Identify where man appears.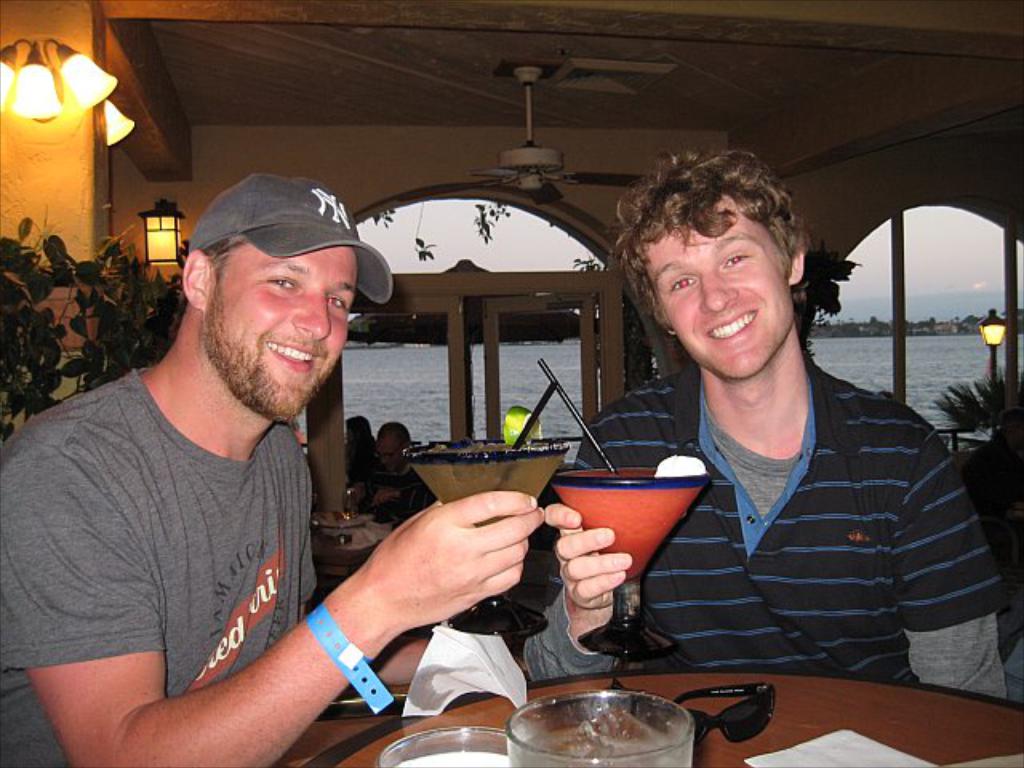
Appears at (left=515, top=150, right=1013, bottom=702).
